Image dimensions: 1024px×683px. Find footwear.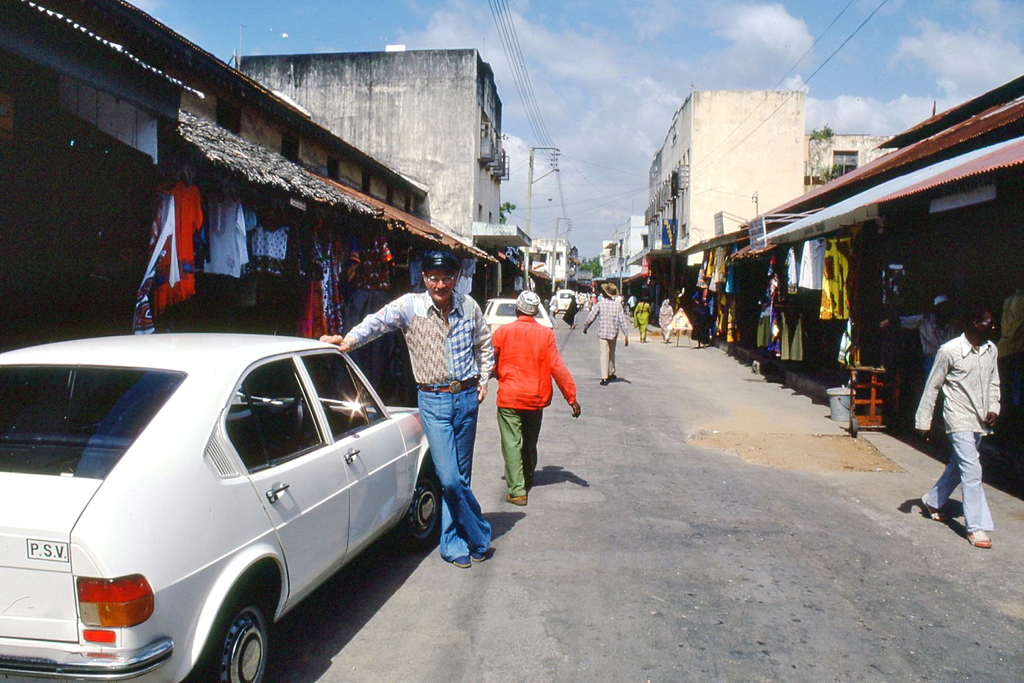
[x1=607, y1=372, x2=613, y2=385].
